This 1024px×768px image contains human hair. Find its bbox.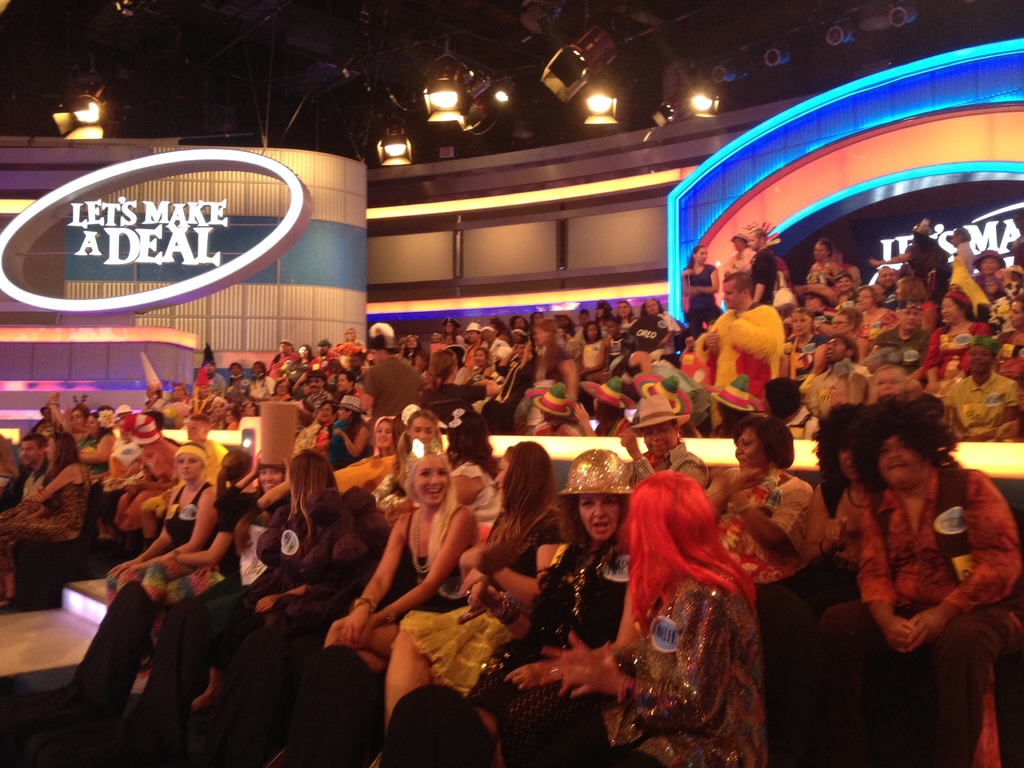
[x1=217, y1=444, x2=251, y2=502].
